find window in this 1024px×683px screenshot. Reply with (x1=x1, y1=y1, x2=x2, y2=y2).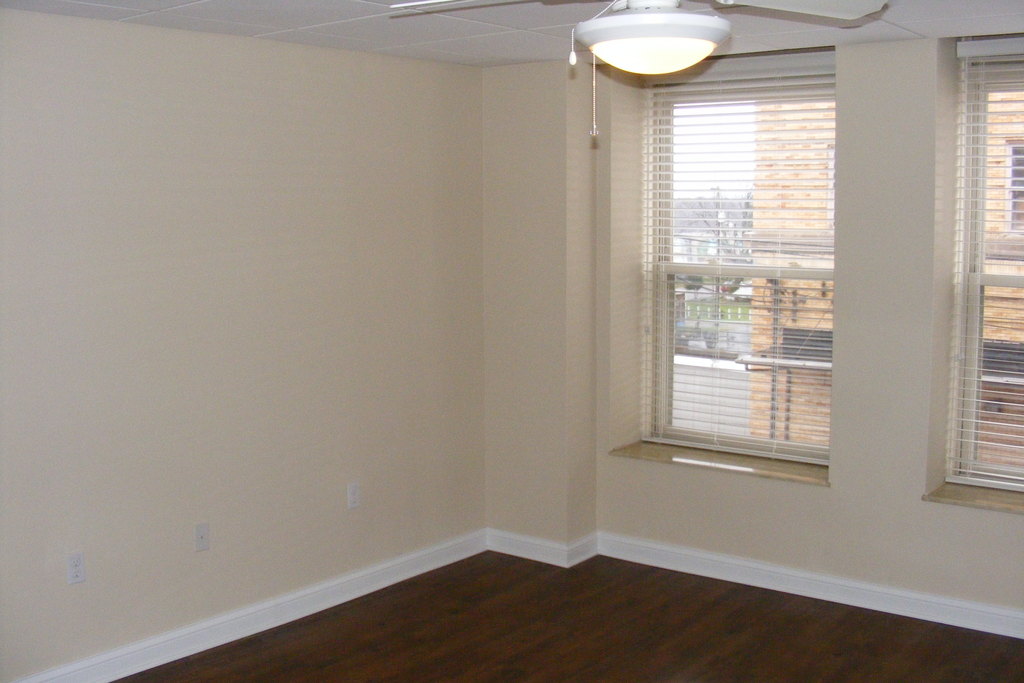
(x1=598, y1=15, x2=888, y2=491).
